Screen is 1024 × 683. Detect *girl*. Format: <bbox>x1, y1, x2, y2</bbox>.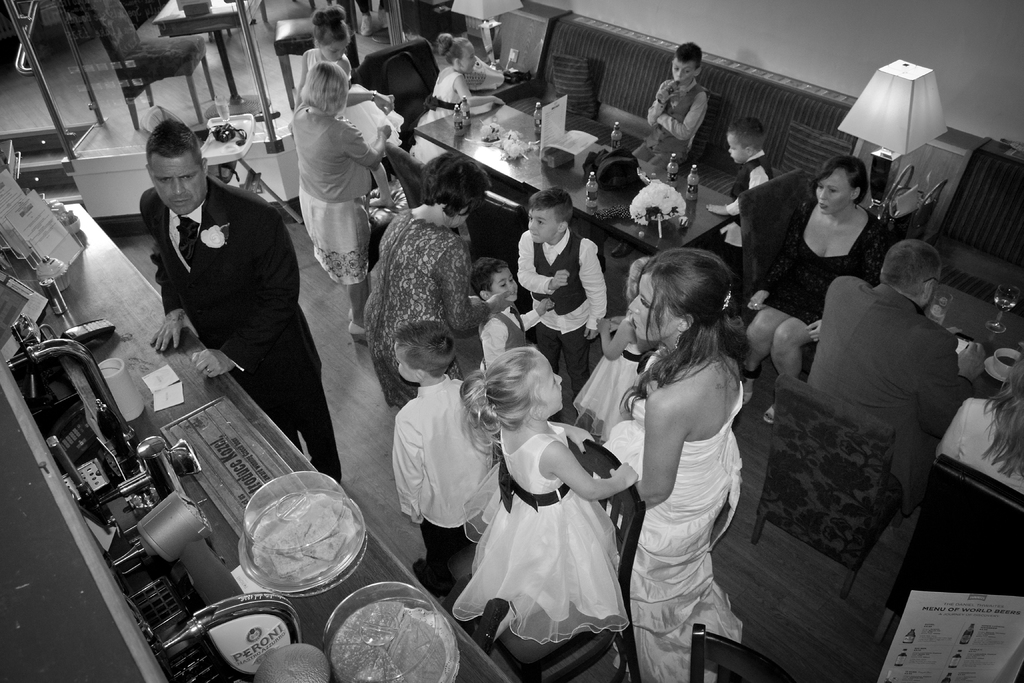
<bbox>290, 0, 409, 206</bbox>.
